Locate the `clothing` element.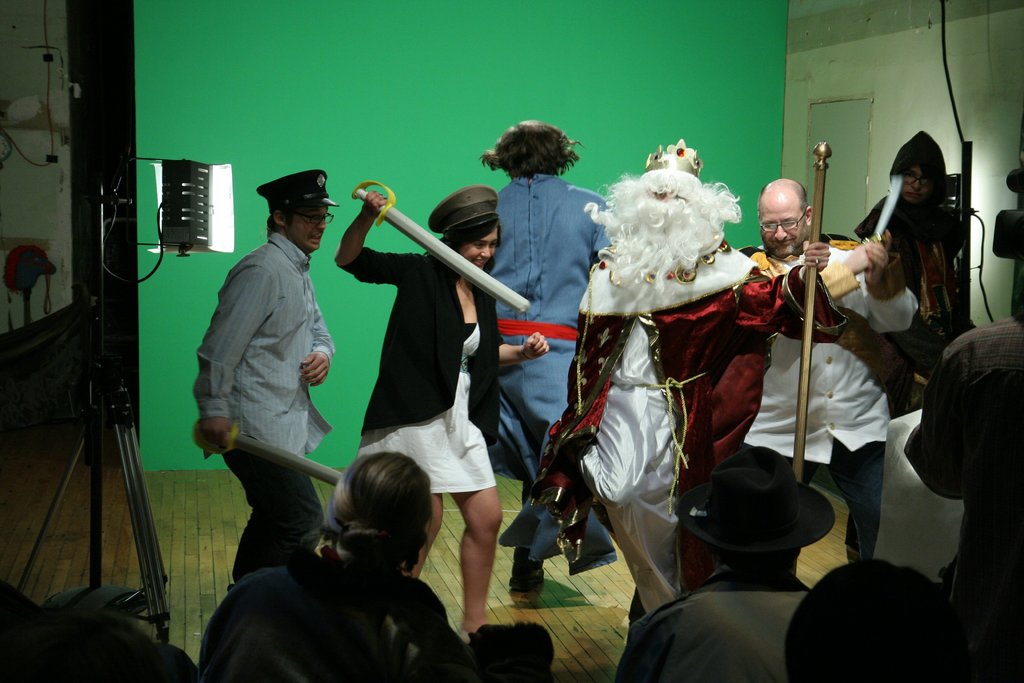
Element bbox: [x1=191, y1=229, x2=335, y2=575].
